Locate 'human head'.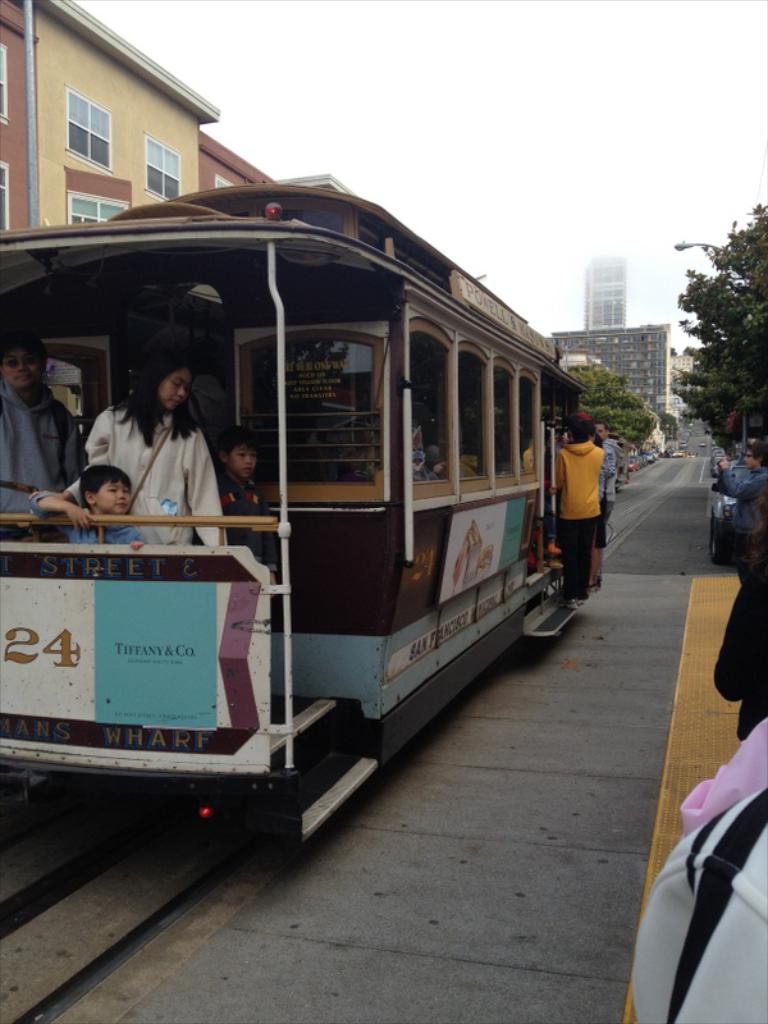
Bounding box: crop(598, 420, 609, 438).
